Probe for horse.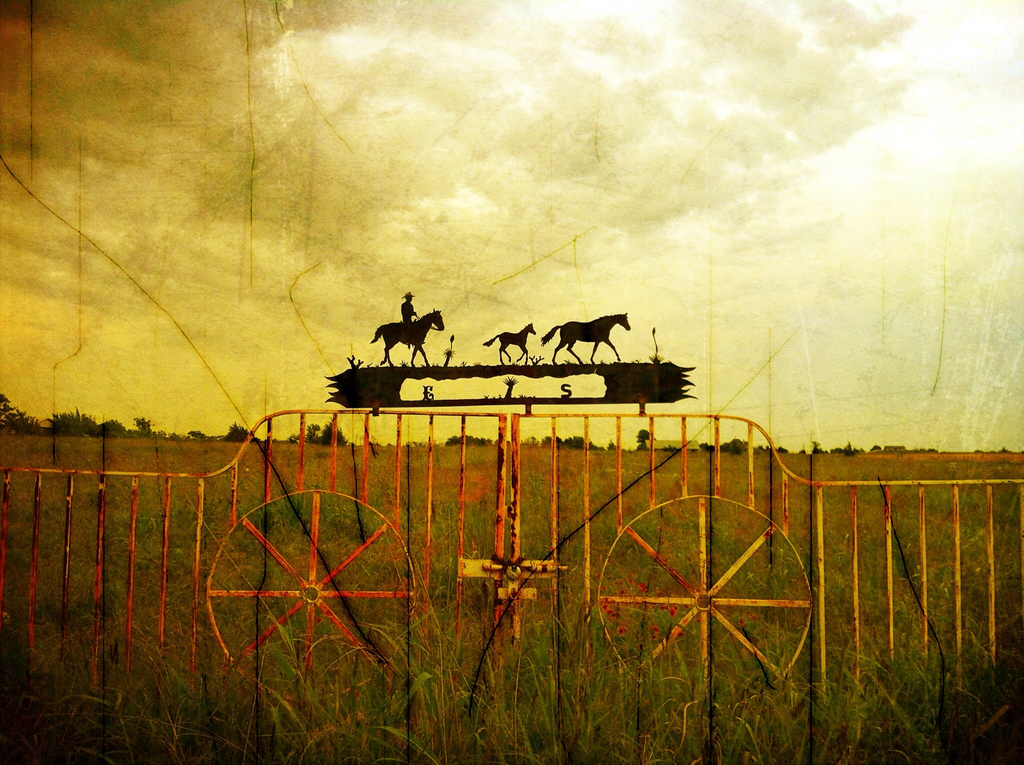
Probe result: rect(368, 309, 444, 366).
